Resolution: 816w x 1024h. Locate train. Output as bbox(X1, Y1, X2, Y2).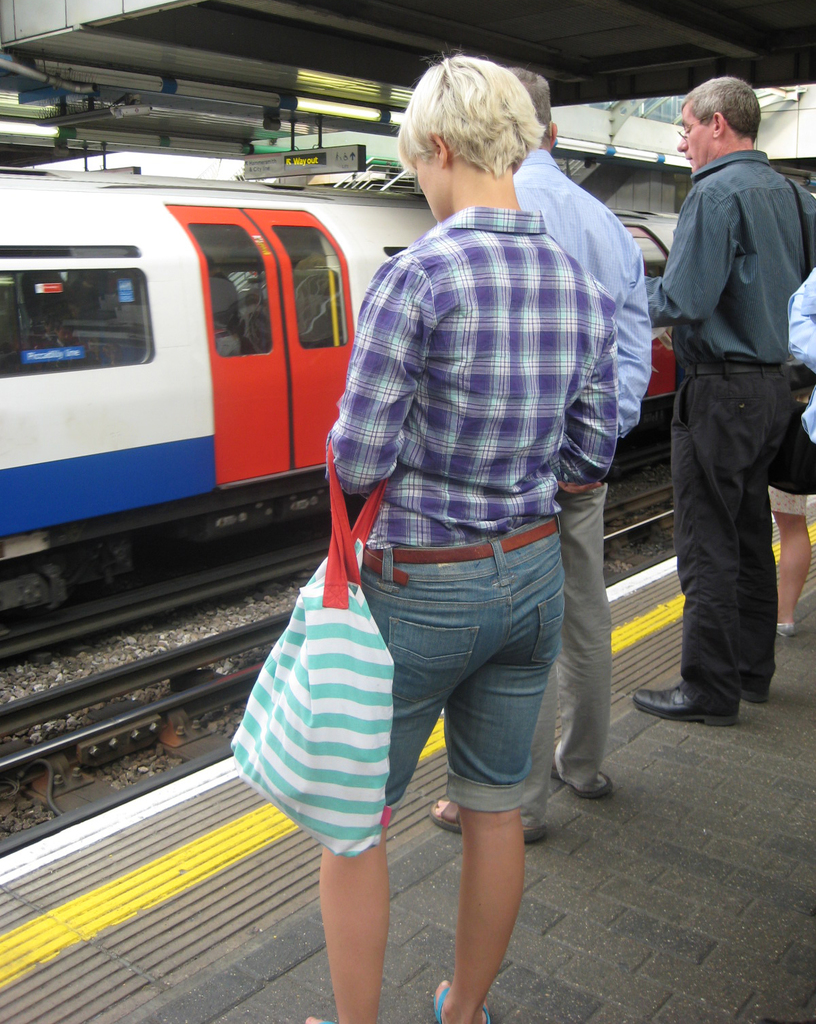
bbox(0, 139, 675, 655).
